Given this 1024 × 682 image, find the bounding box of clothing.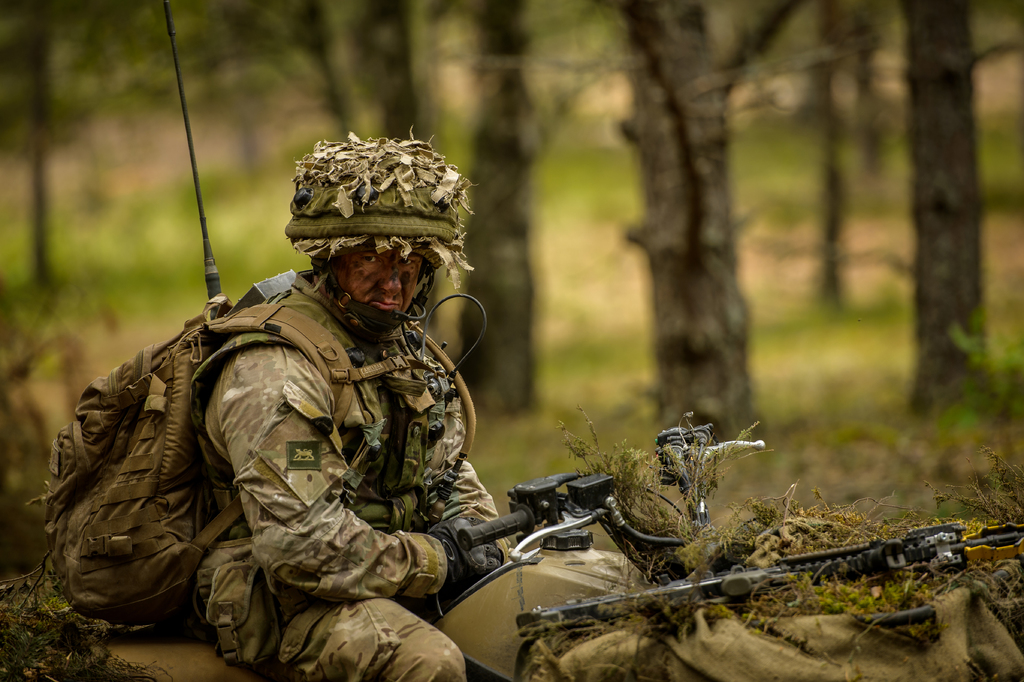
region(198, 270, 520, 681).
